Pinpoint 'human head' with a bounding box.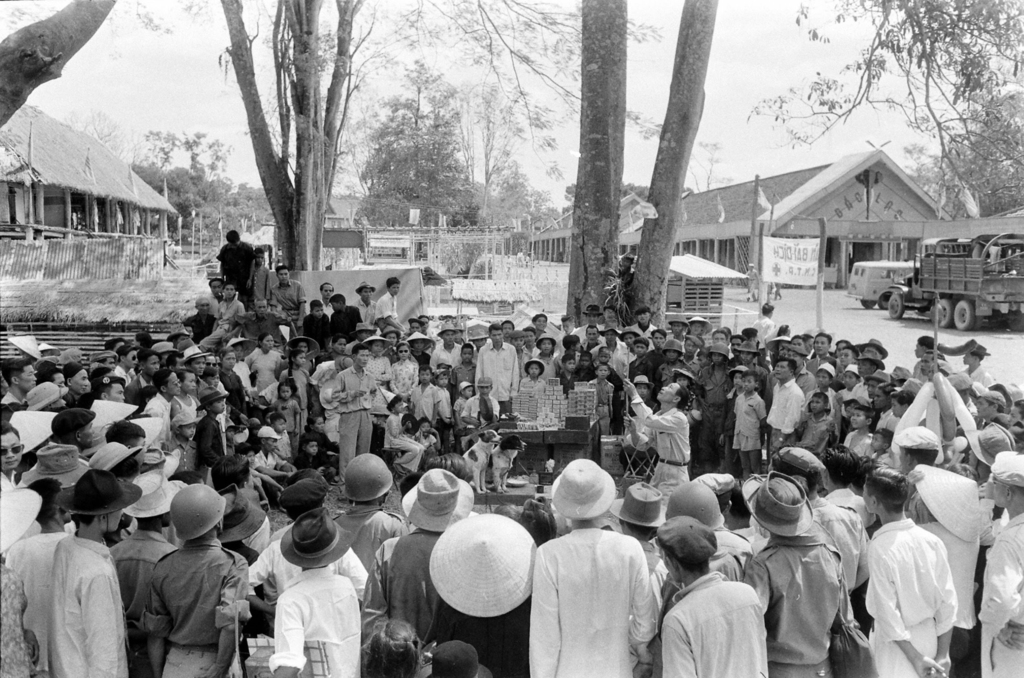
721, 485, 751, 529.
